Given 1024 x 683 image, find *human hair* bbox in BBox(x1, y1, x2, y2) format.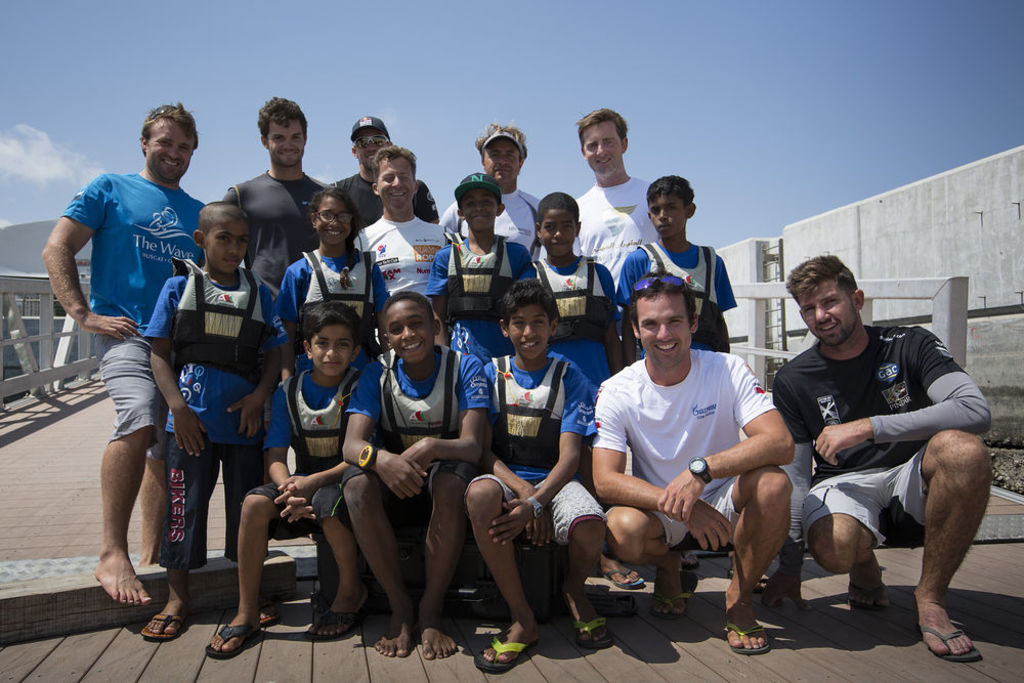
BBox(645, 173, 694, 215).
